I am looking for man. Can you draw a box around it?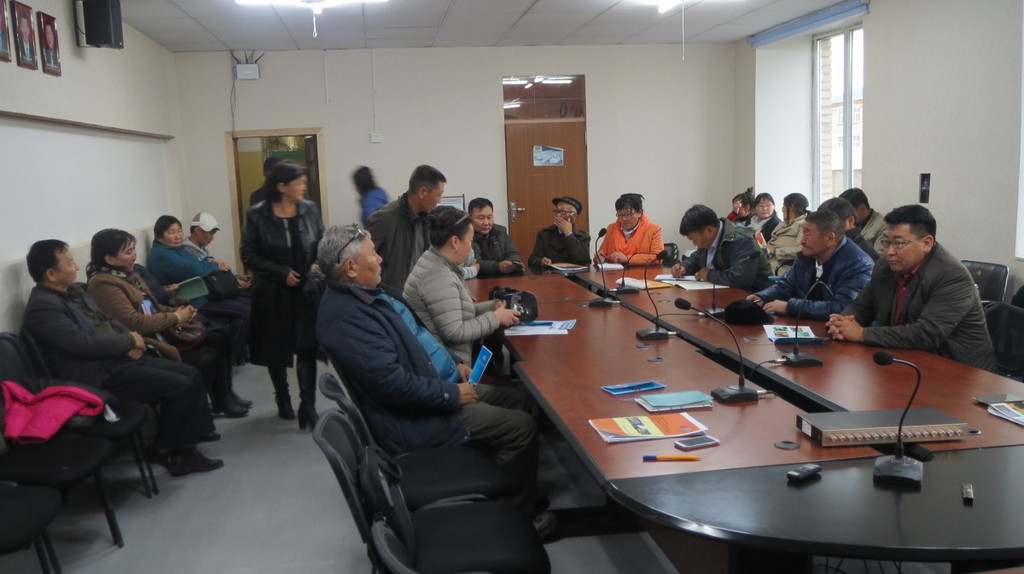
Sure, the bounding box is (x1=469, y1=194, x2=527, y2=281).
